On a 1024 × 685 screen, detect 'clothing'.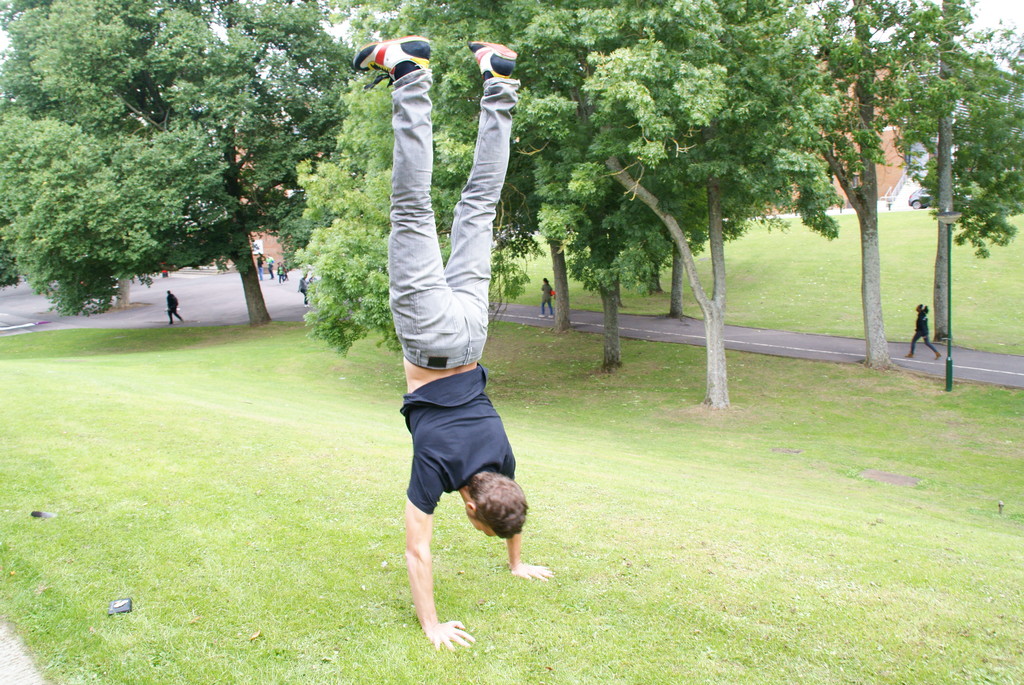
[left=386, top=333, right=520, bottom=527].
